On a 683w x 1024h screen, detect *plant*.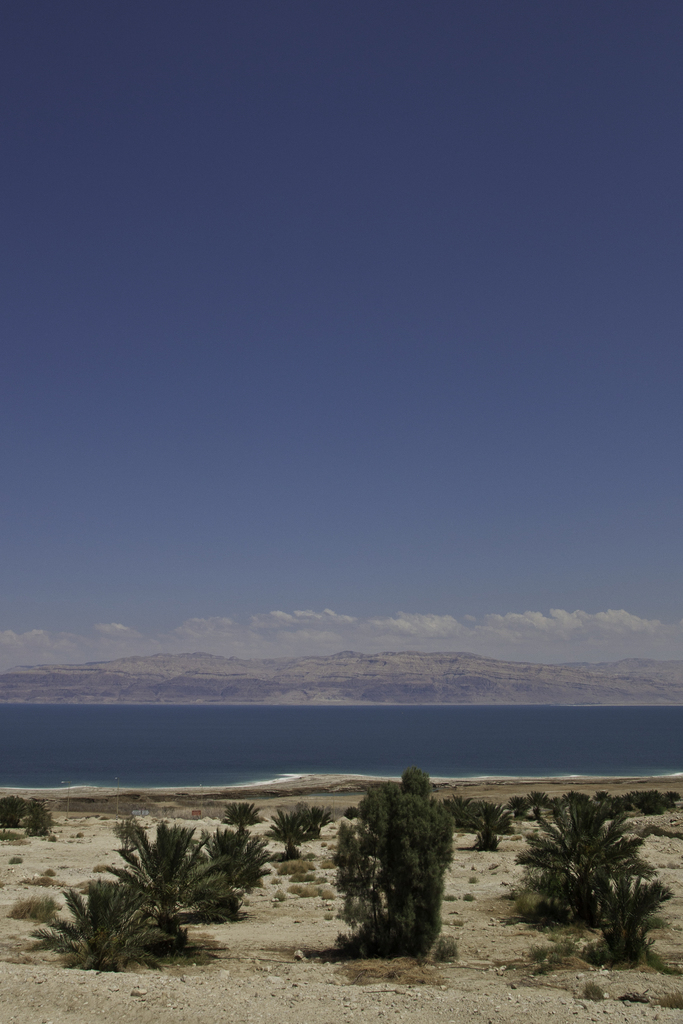
[637, 791, 666, 816].
